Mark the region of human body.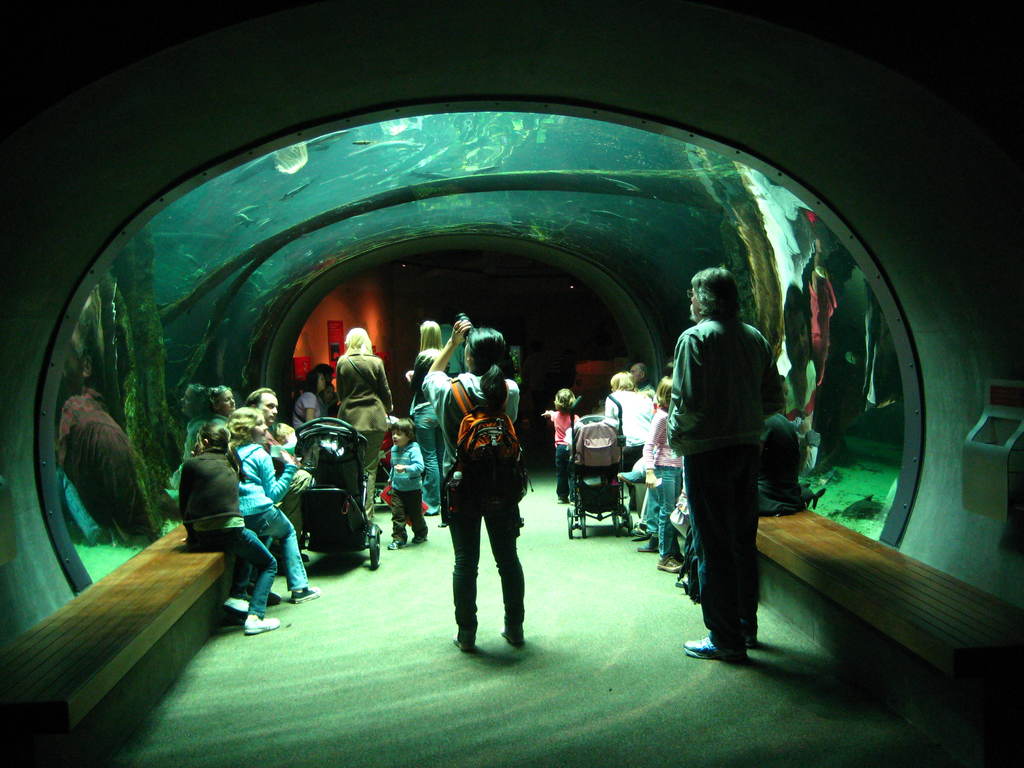
Region: <box>602,374,655,508</box>.
